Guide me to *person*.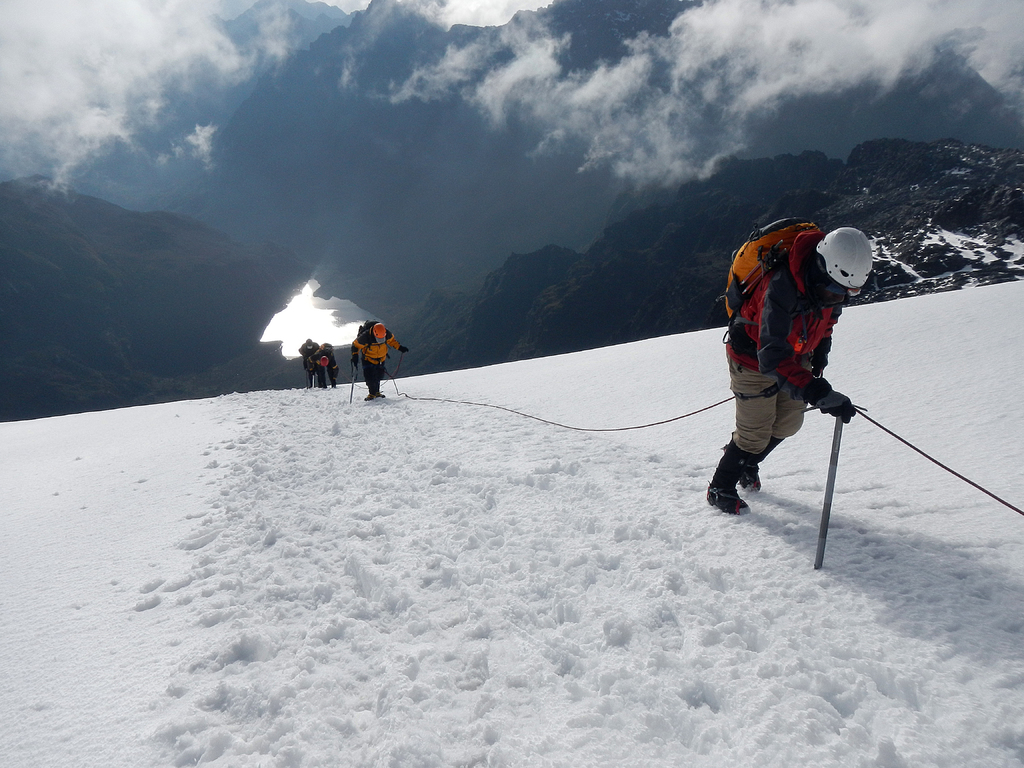
Guidance: 716/189/865/564.
